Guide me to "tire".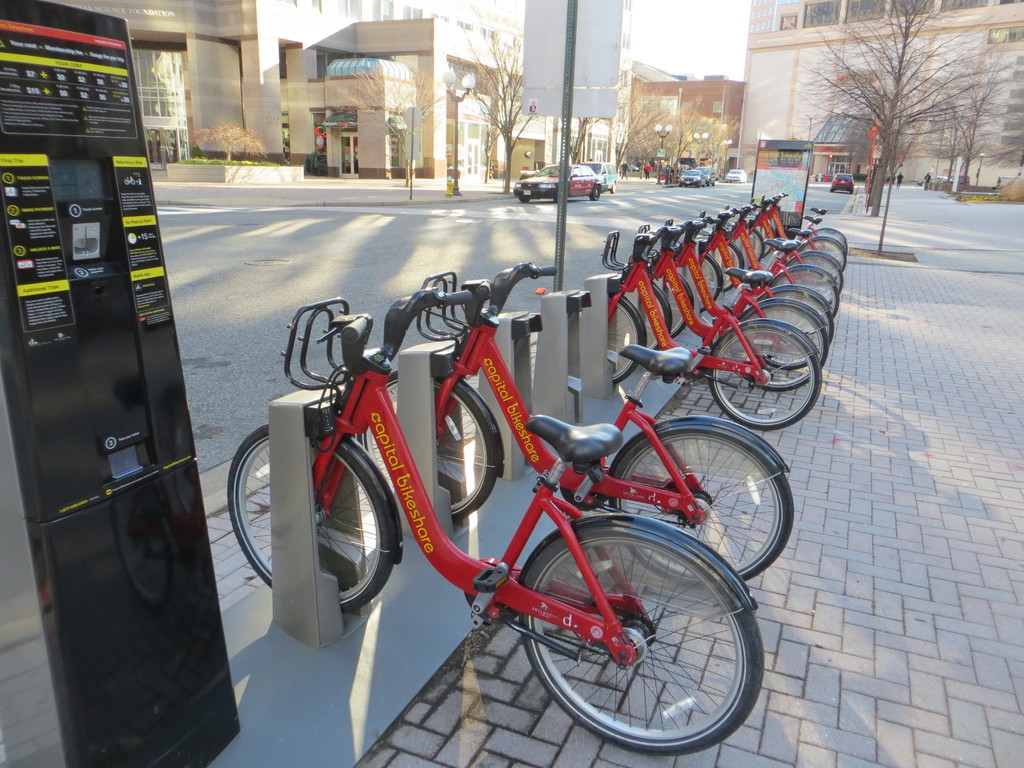
Guidance: 516,199,531,207.
